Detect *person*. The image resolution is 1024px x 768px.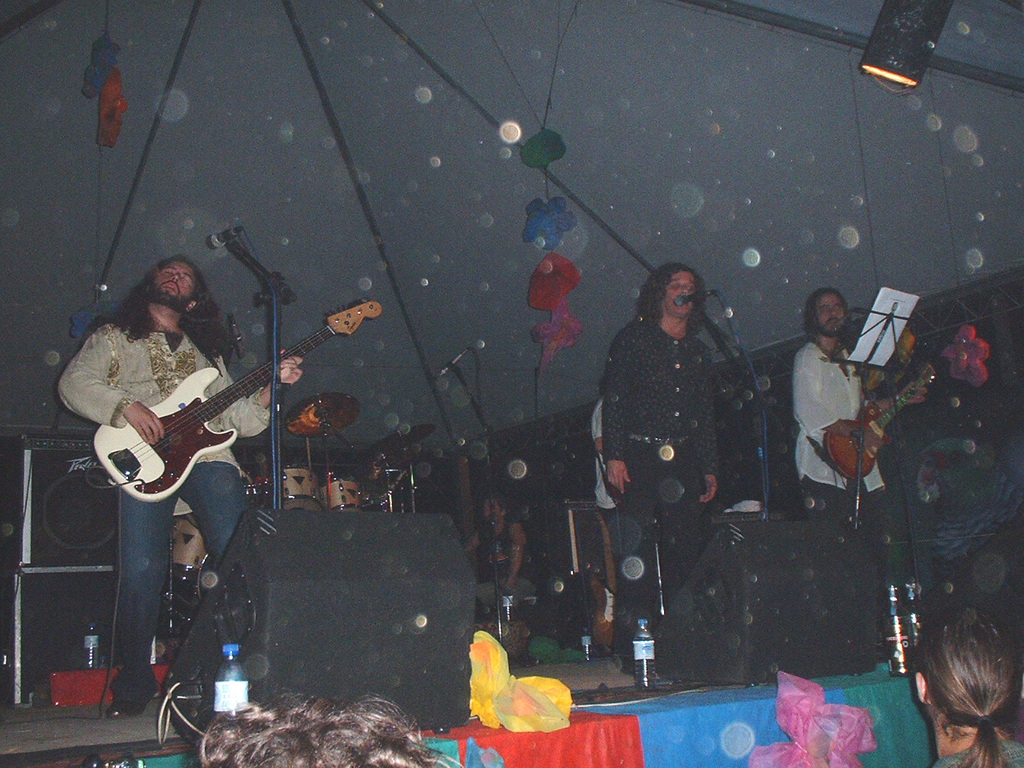
{"x1": 55, "y1": 254, "x2": 310, "y2": 726}.
